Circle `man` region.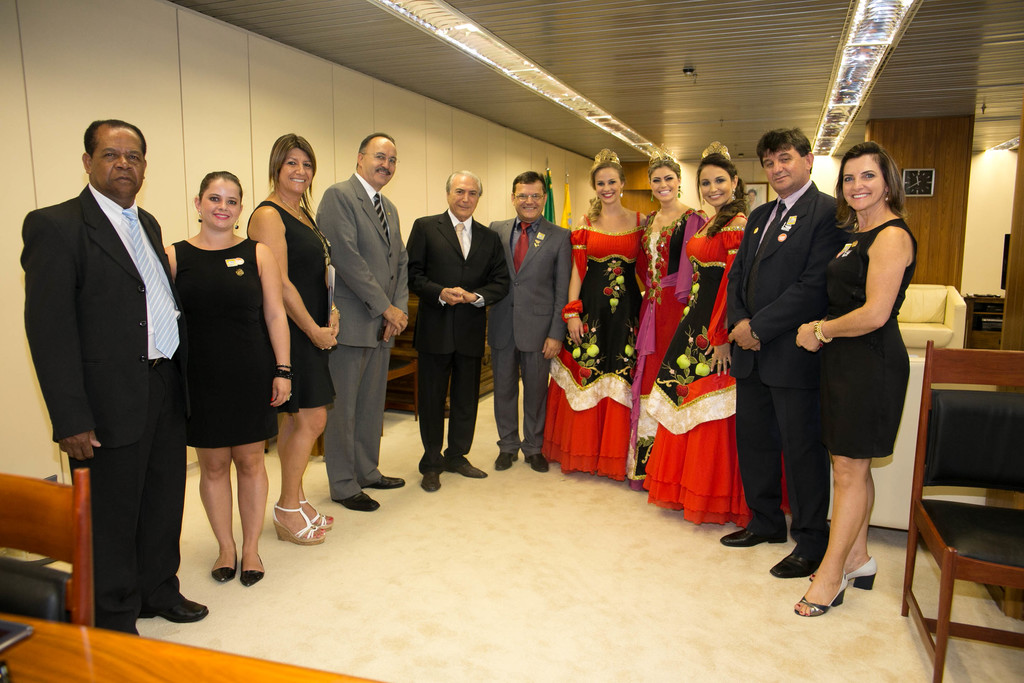
Region: Rect(19, 118, 211, 634).
